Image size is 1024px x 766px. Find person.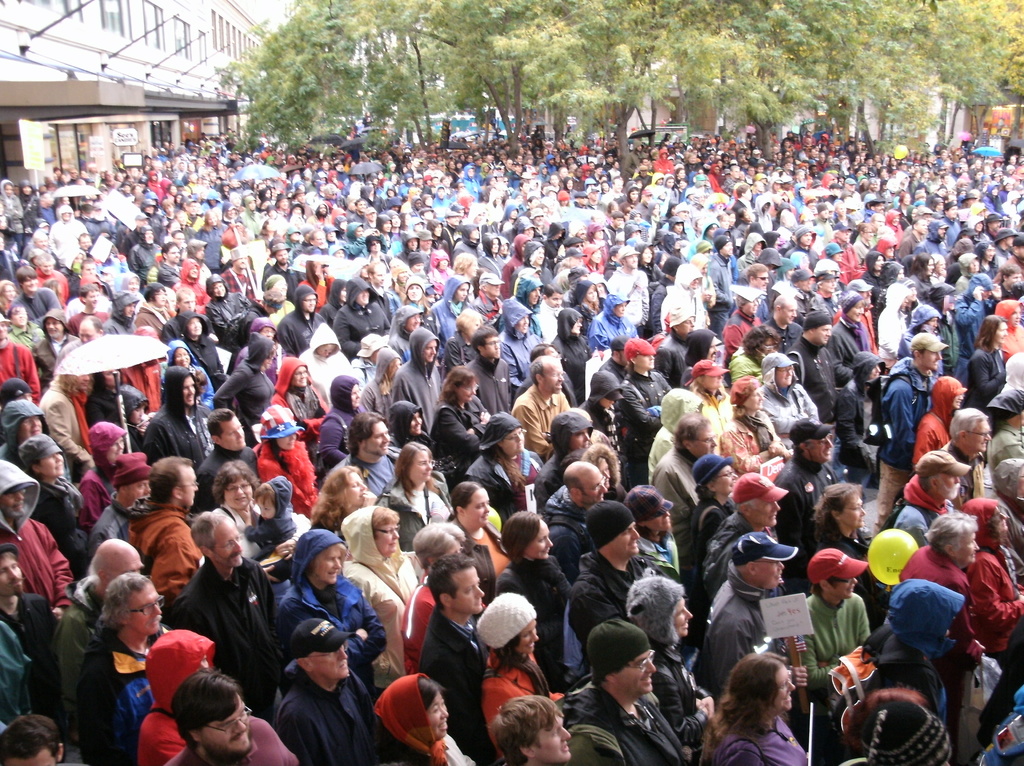
[left=382, top=322, right=452, bottom=450].
